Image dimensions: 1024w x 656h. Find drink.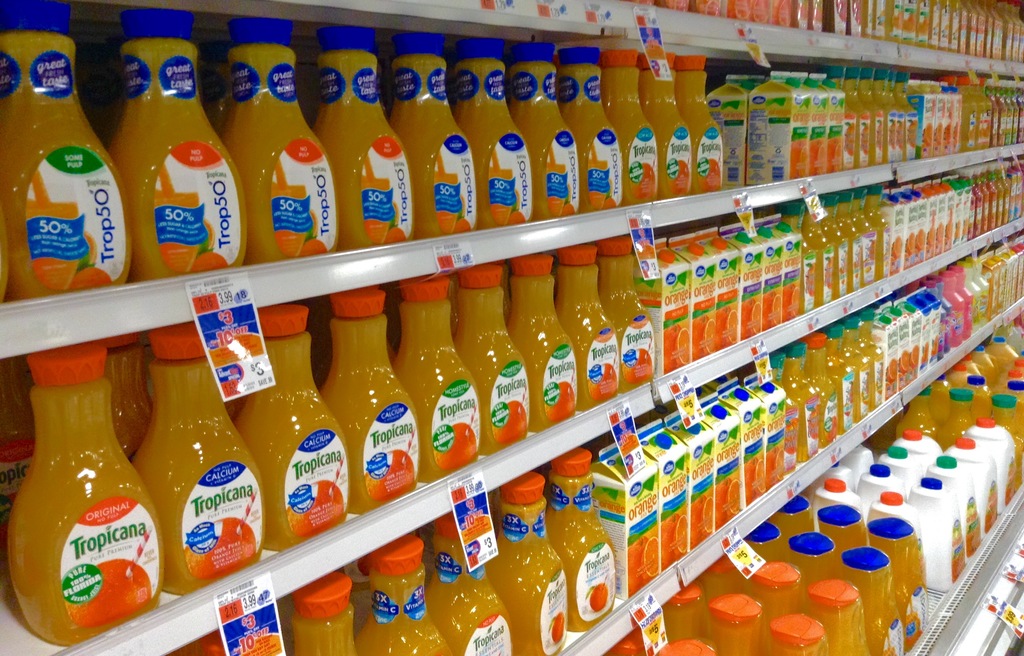
502, 38, 574, 211.
